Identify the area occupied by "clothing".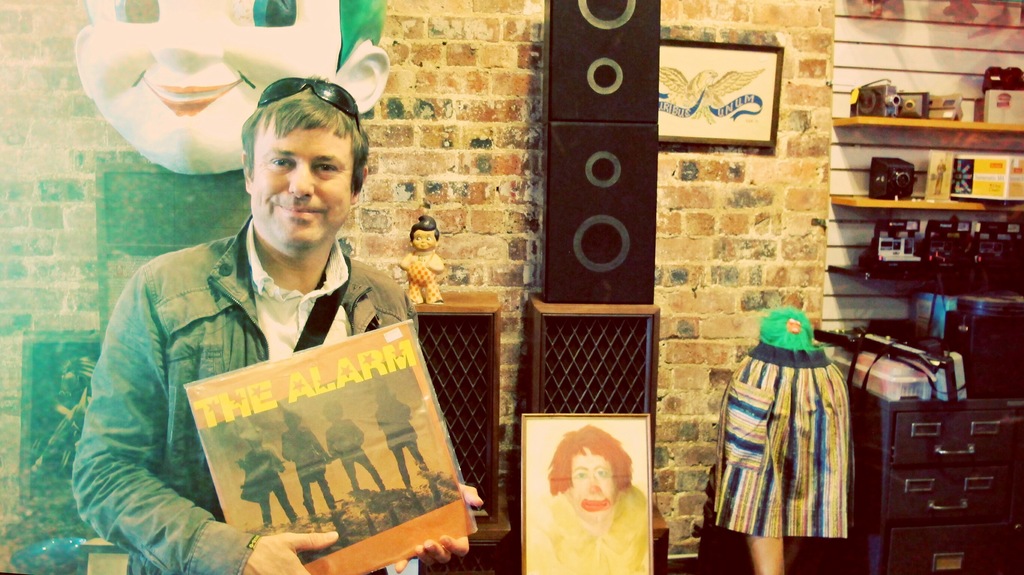
Area: box=[533, 484, 648, 574].
